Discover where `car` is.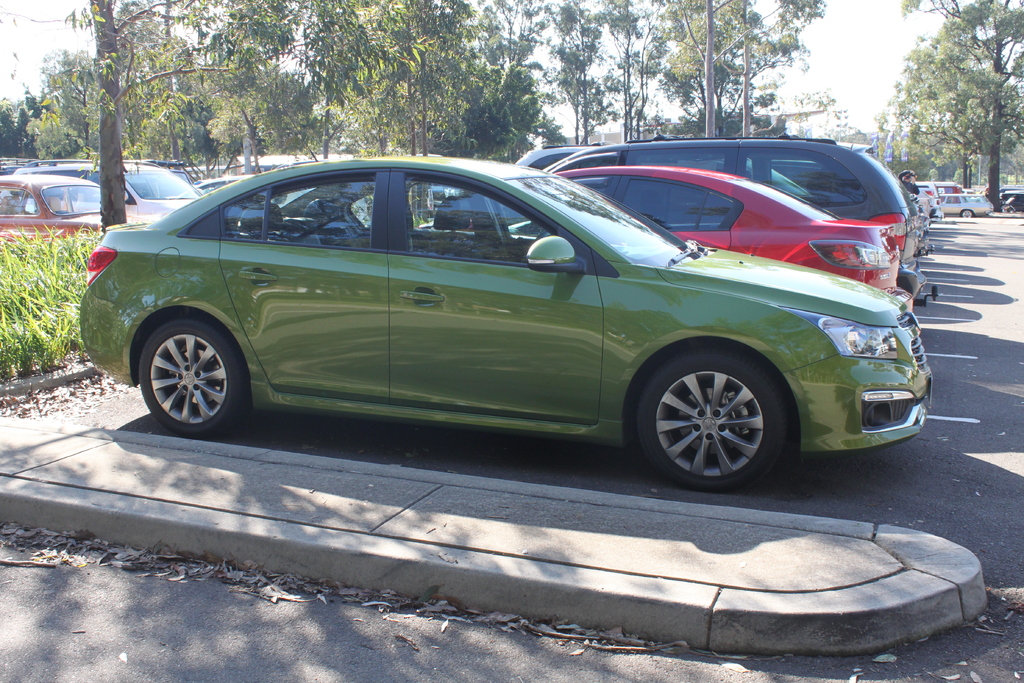
Discovered at x1=424, y1=159, x2=917, y2=317.
